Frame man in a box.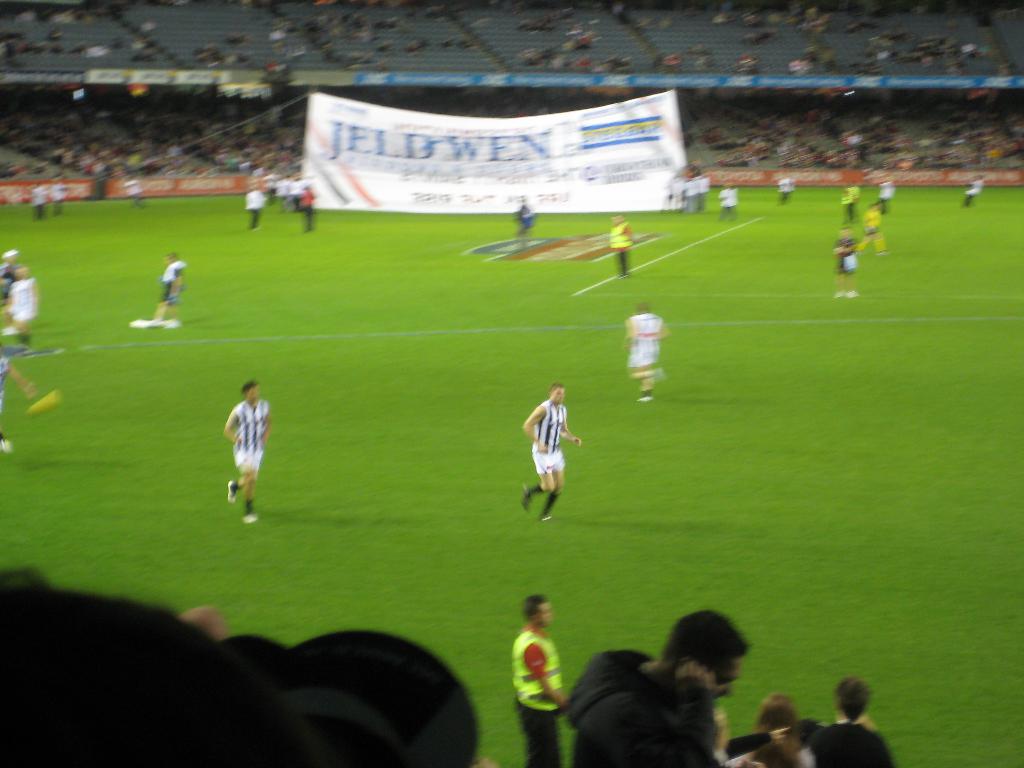
243 186 271 234.
